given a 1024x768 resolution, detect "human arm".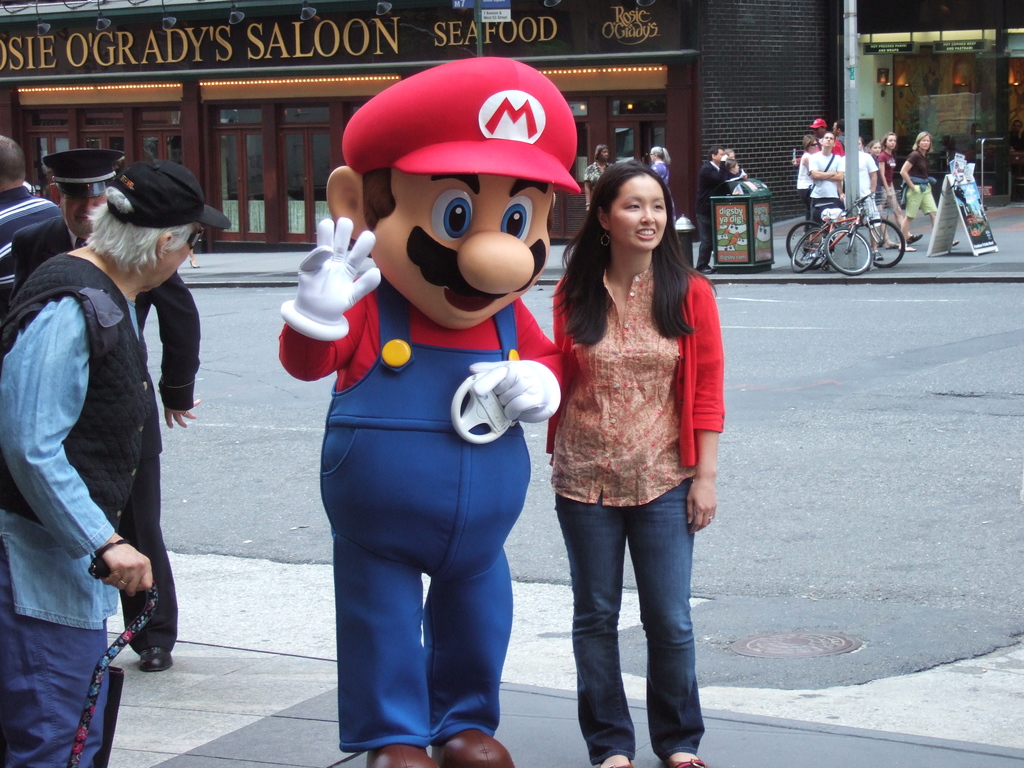
pyautogui.locateOnScreen(706, 154, 727, 191).
